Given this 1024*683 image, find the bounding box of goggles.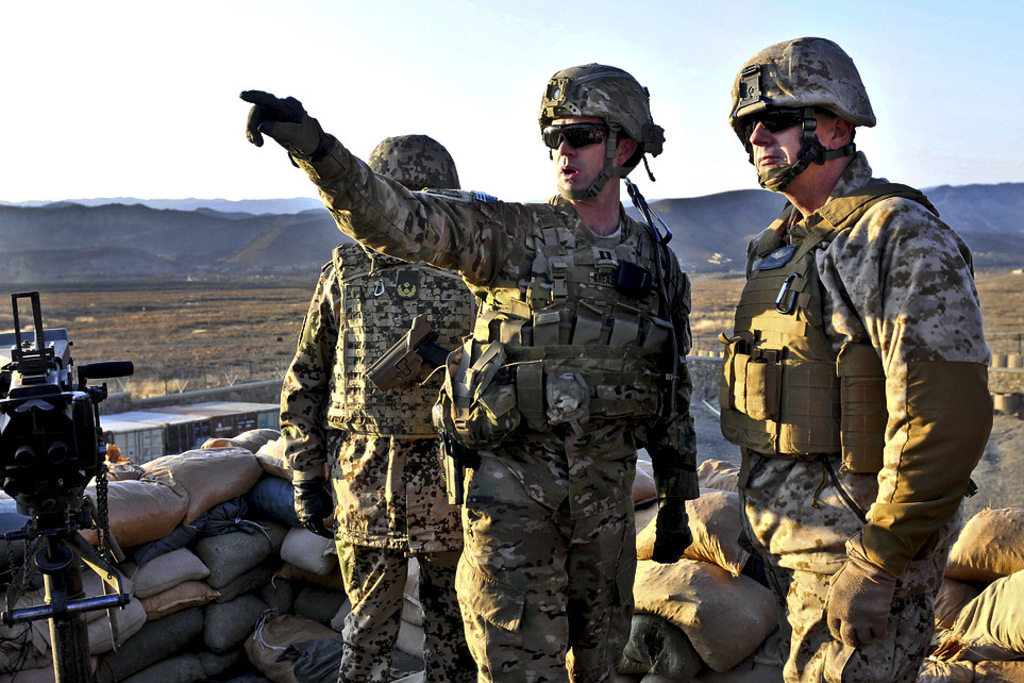
{"x1": 732, "y1": 106, "x2": 811, "y2": 138}.
